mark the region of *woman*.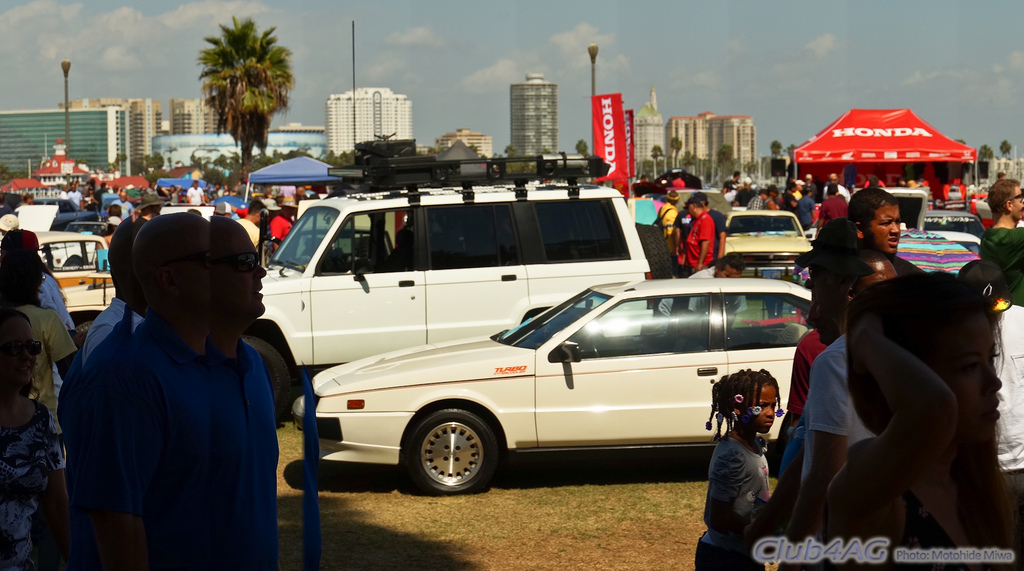
Region: 0,303,76,570.
